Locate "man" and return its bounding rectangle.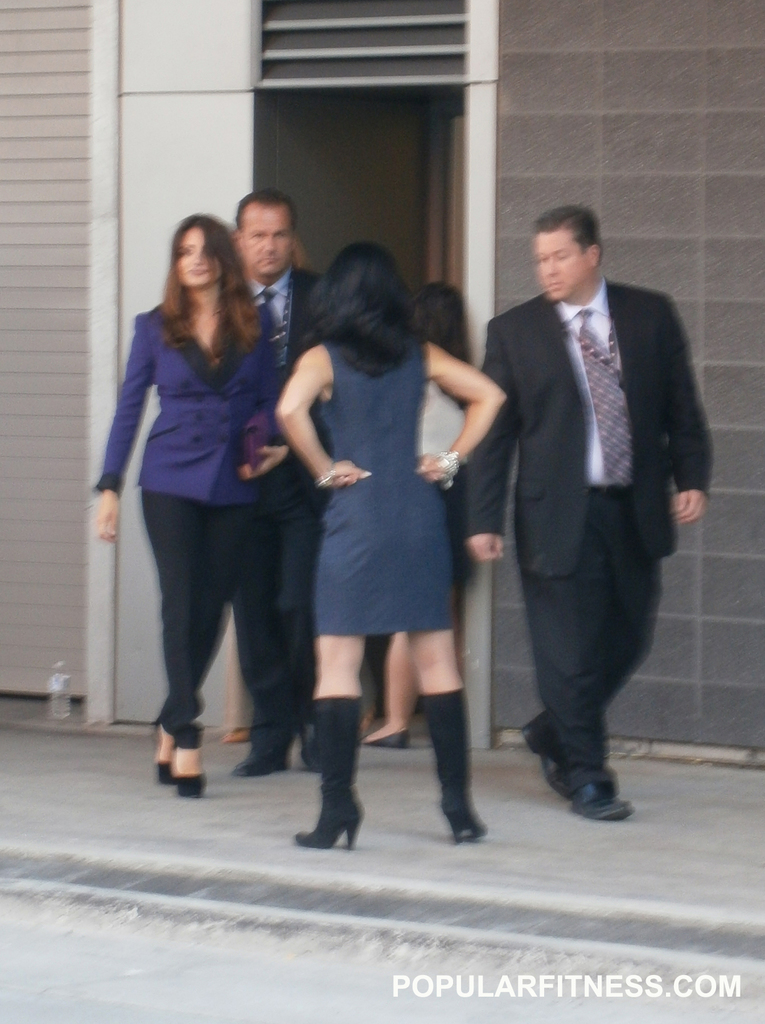
469, 207, 705, 818.
